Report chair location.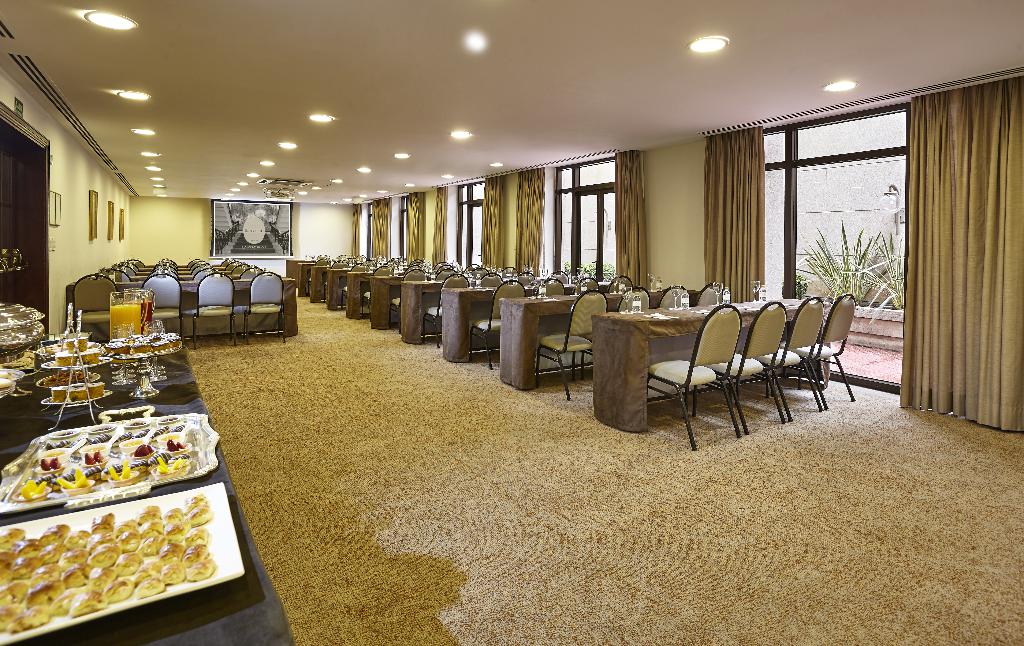
Report: BBox(468, 274, 530, 375).
